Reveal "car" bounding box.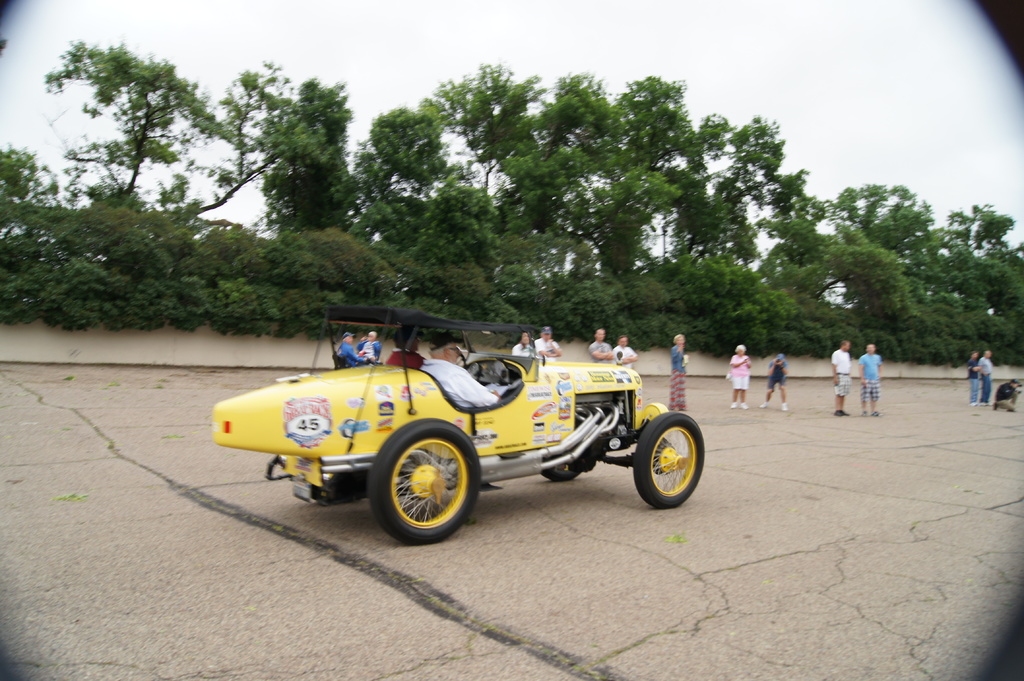
Revealed: [210, 307, 703, 545].
